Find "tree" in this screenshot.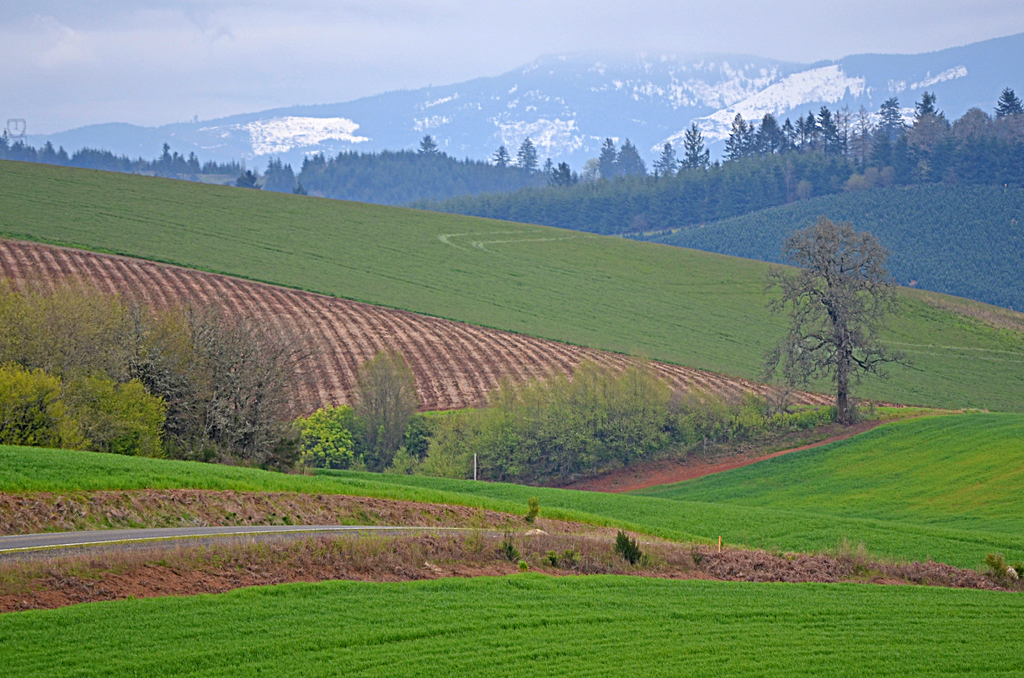
The bounding box for "tree" is pyautogui.locateOnScreen(683, 127, 712, 174).
